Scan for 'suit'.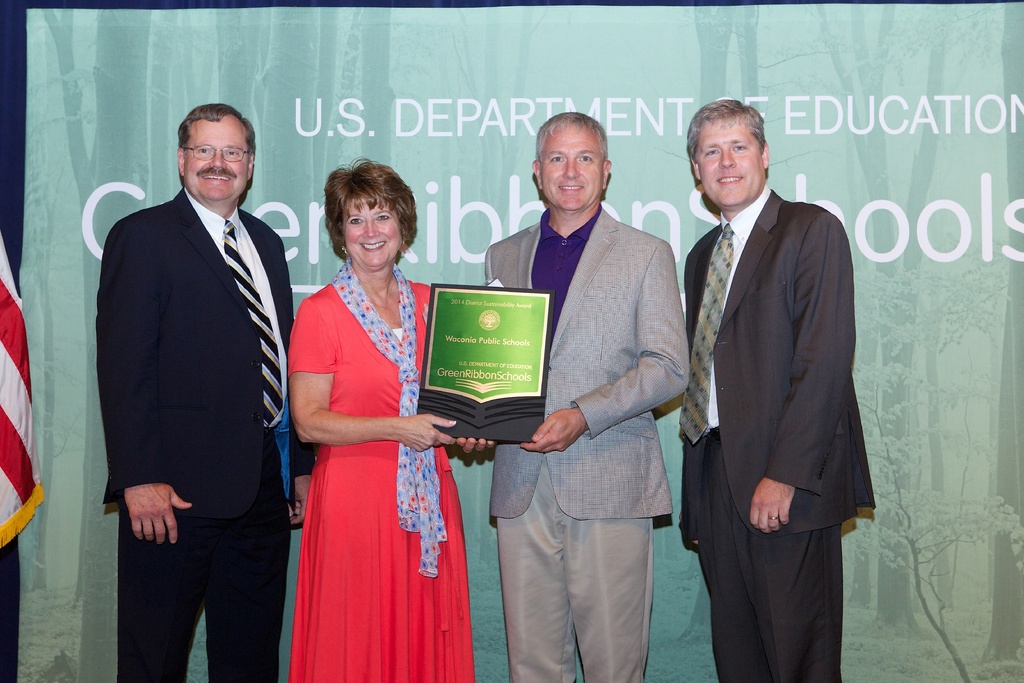
Scan result: 94:188:317:682.
